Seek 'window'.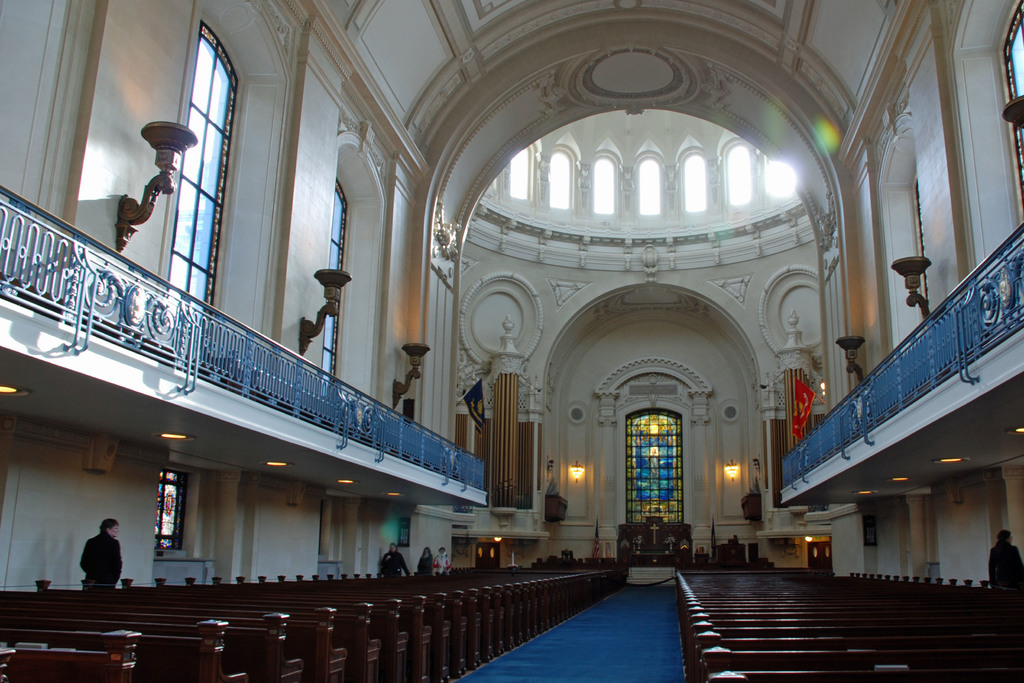
locate(156, 472, 184, 554).
